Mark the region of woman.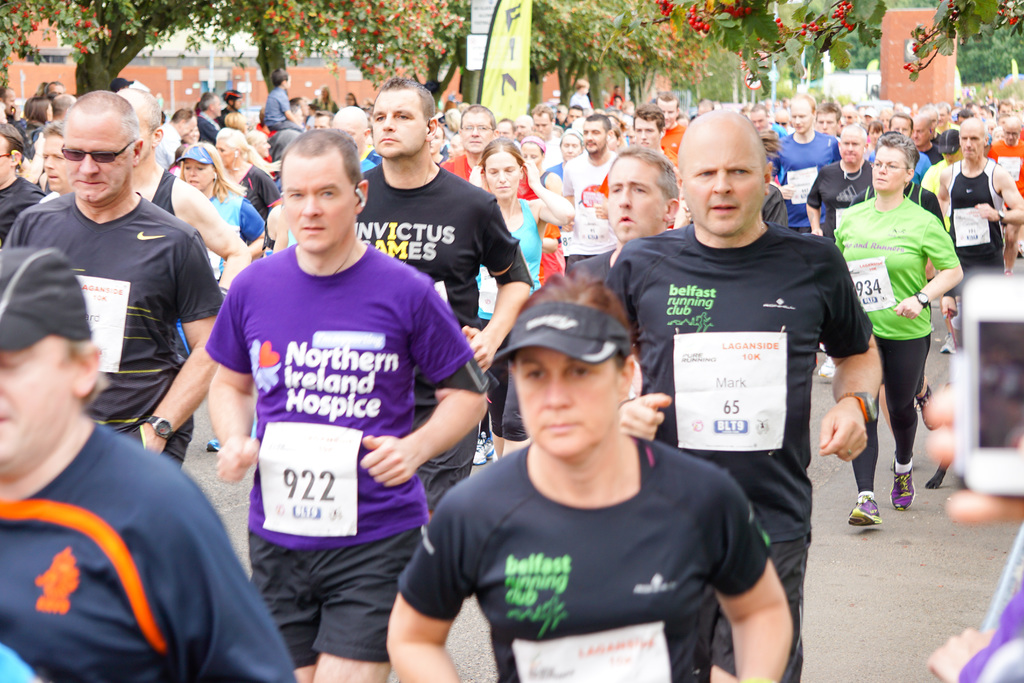
Region: <bbox>473, 138, 570, 453</bbox>.
